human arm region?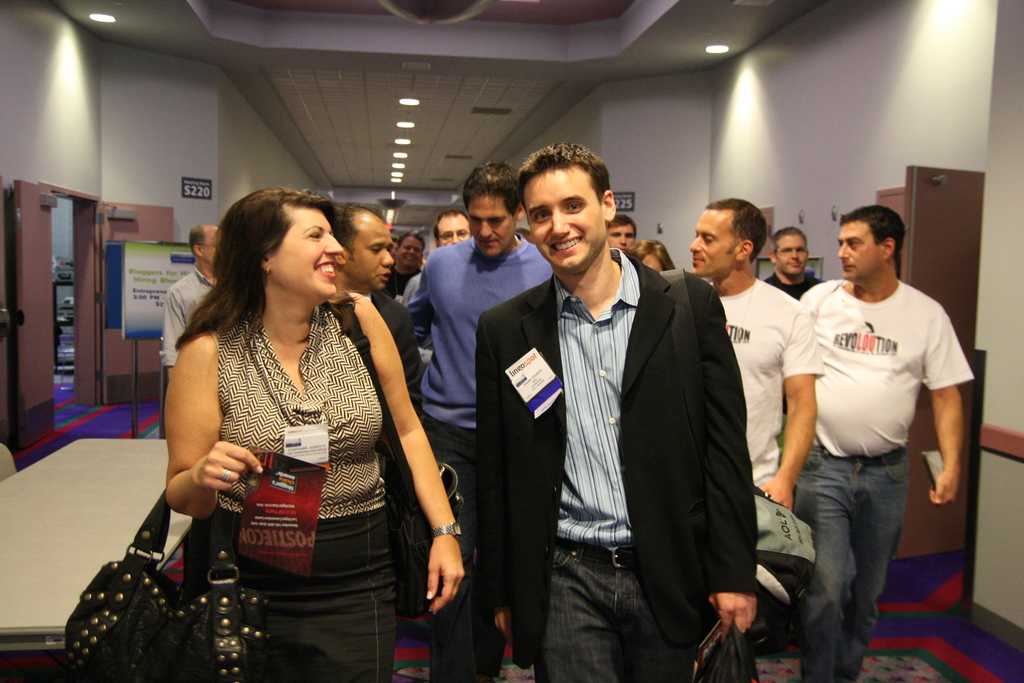
399/256/438/346
